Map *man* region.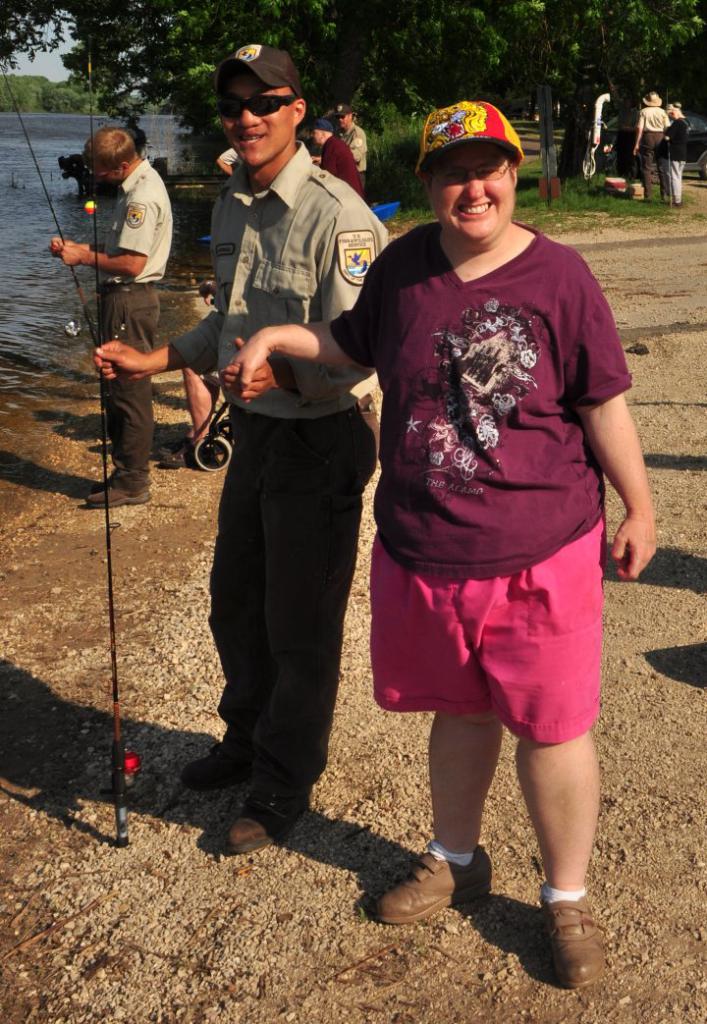
Mapped to select_region(87, 40, 386, 848).
